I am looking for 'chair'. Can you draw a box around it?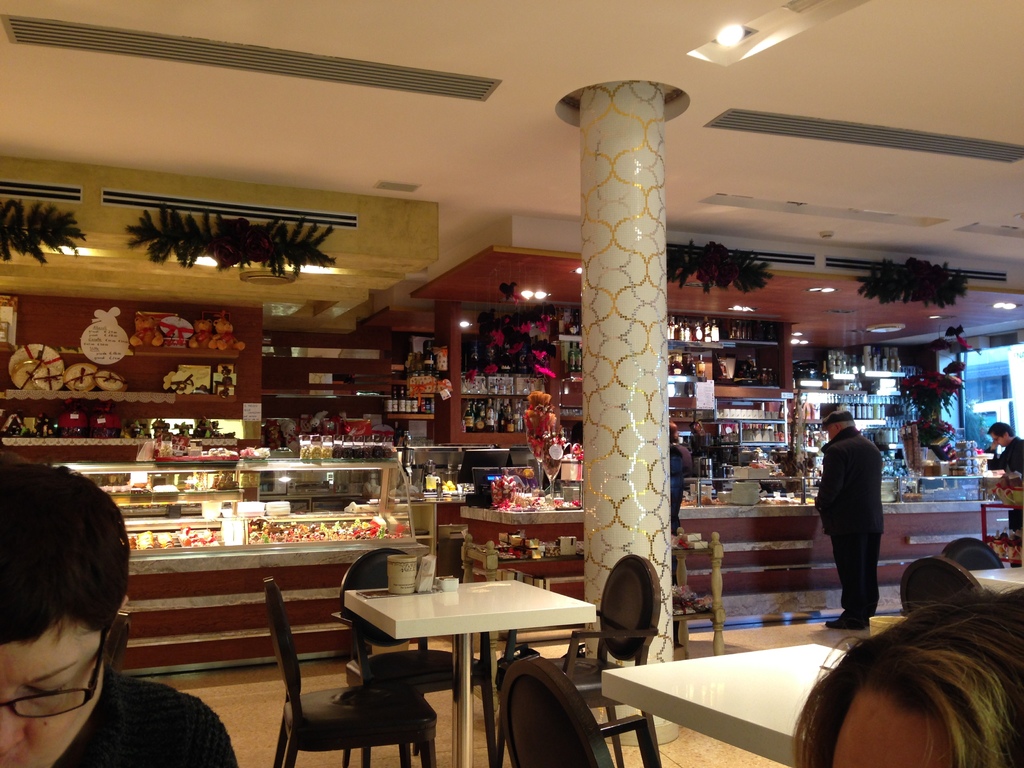
Sure, the bounding box is 499/656/612/767.
